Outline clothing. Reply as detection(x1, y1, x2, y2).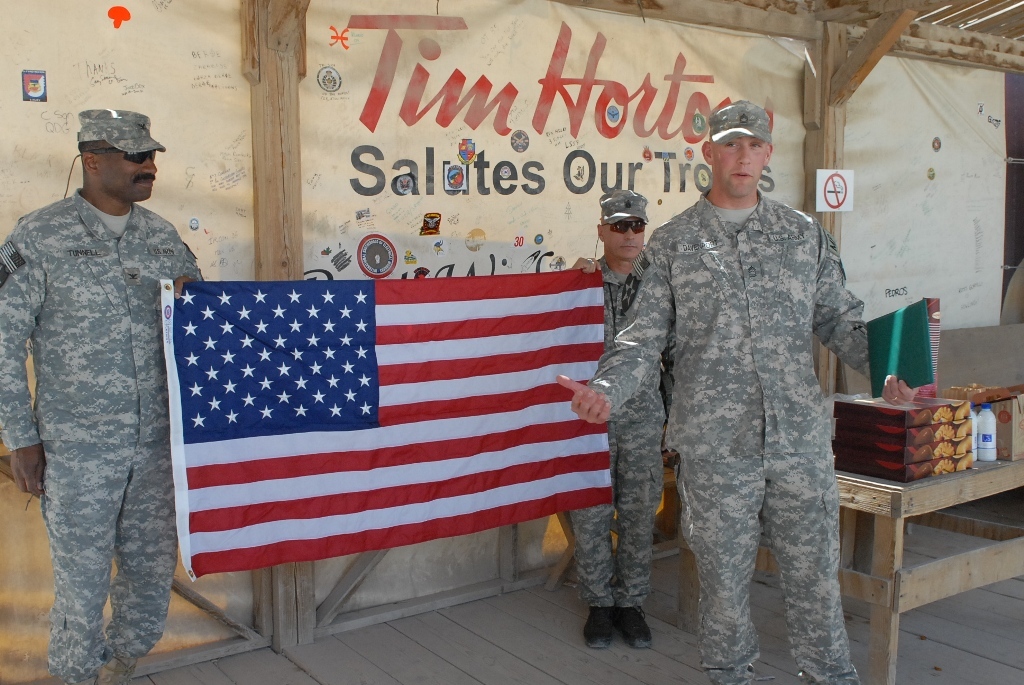
detection(866, 301, 937, 397).
